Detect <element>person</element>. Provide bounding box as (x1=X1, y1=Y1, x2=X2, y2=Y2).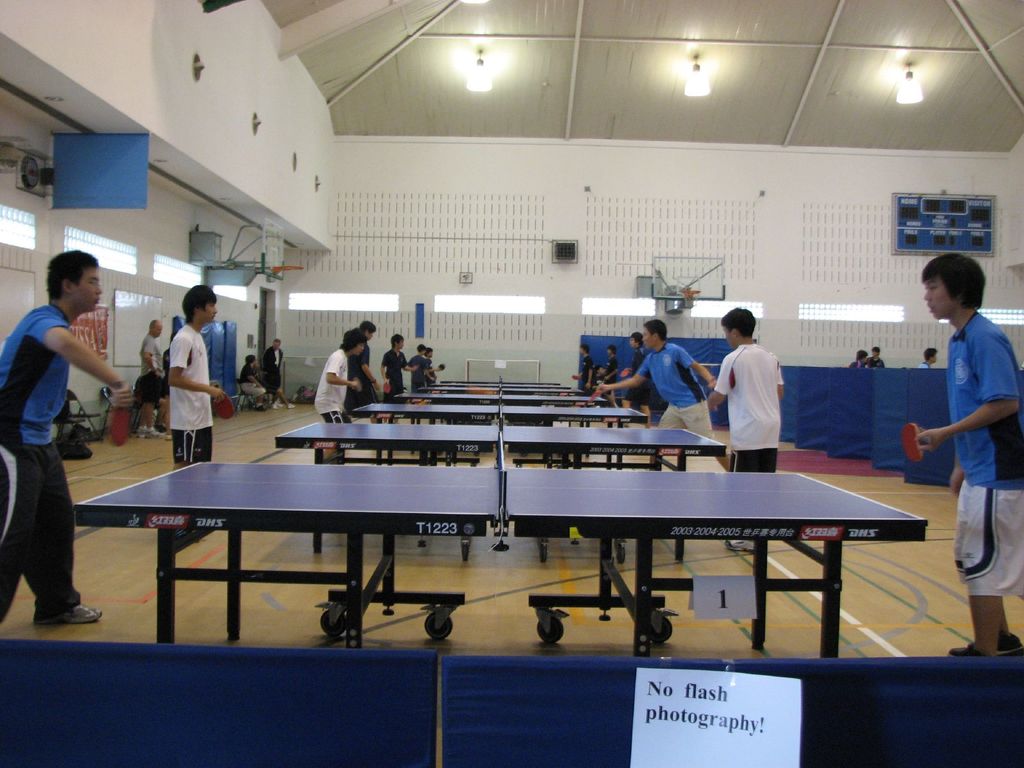
(x1=915, y1=348, x2=936, y2=371).
